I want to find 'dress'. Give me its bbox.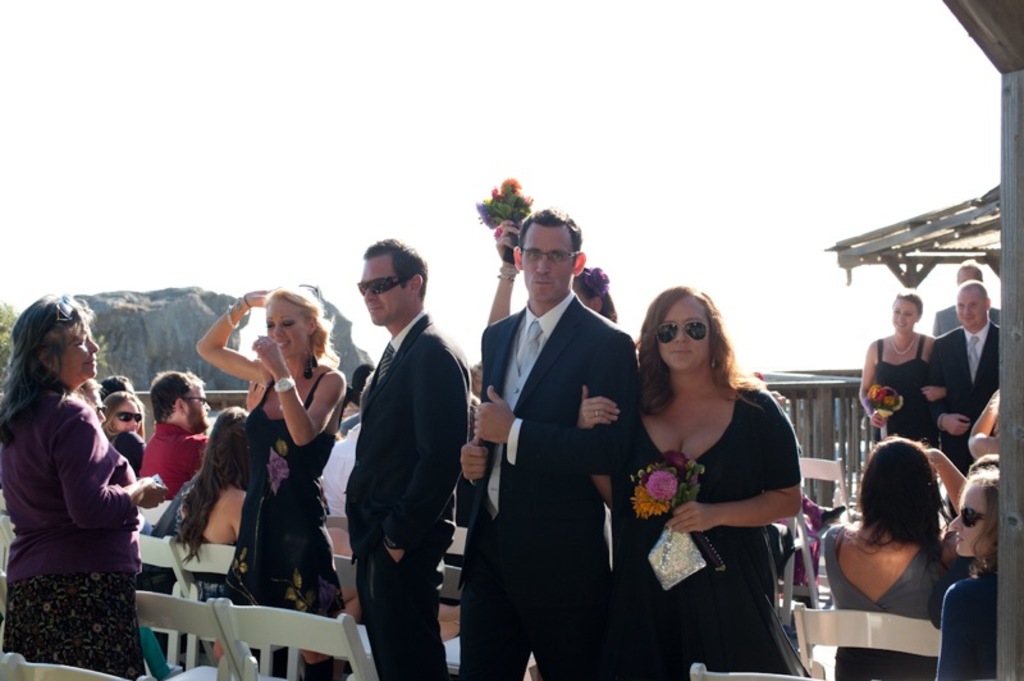
crop(590, 378, 806, 680).
